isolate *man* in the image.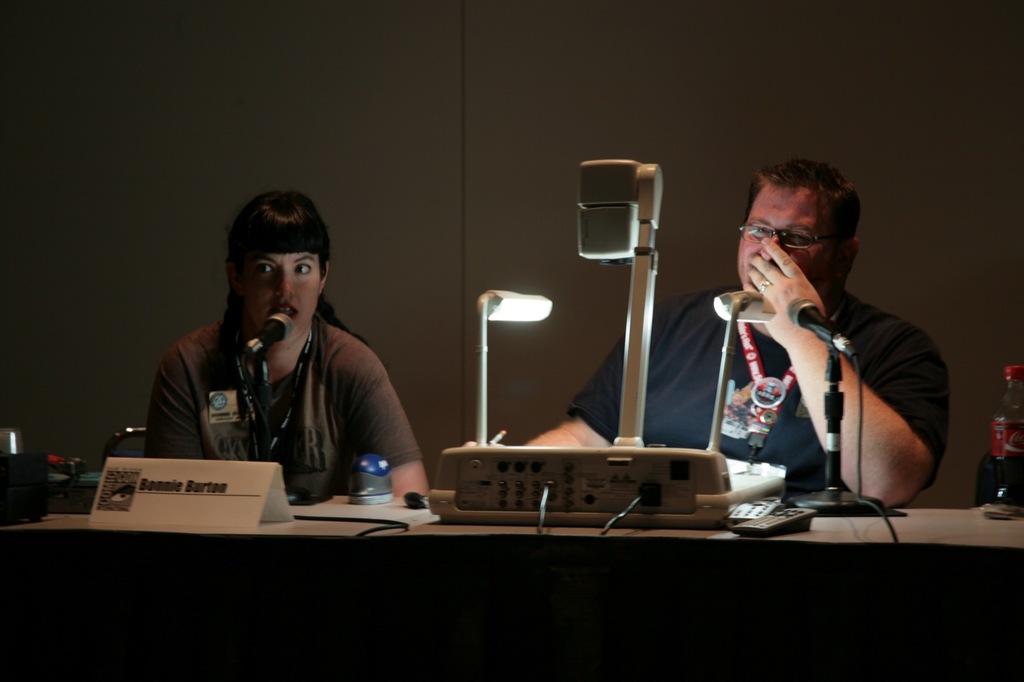
Isolated region: box(596, 180, 936, 518).
